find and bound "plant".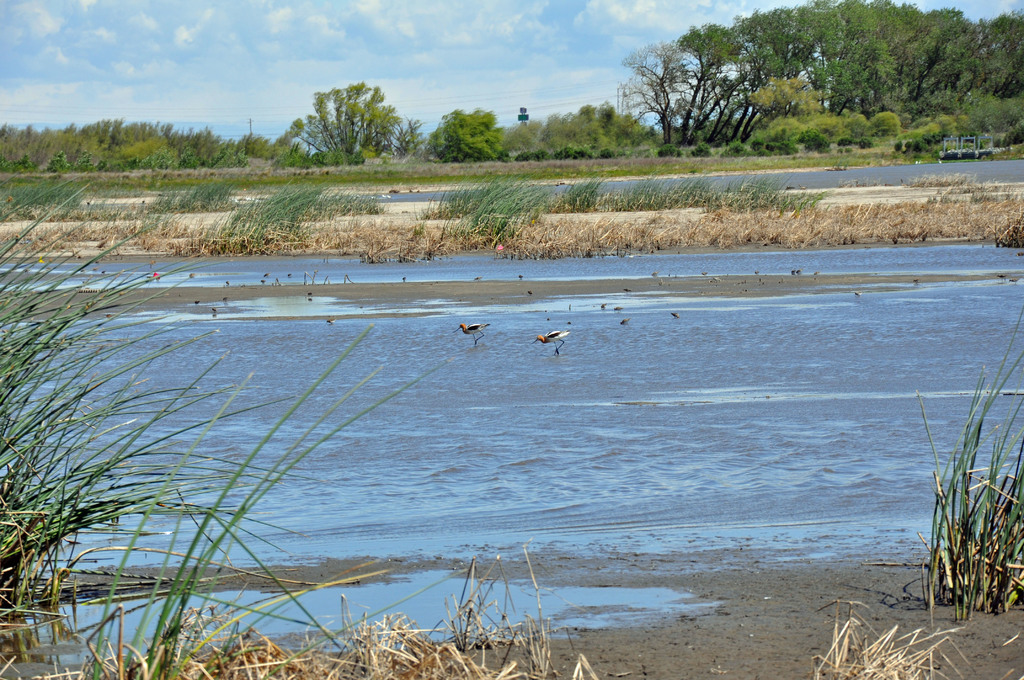
Bound: bbox=[0, 74, 464, 679].
